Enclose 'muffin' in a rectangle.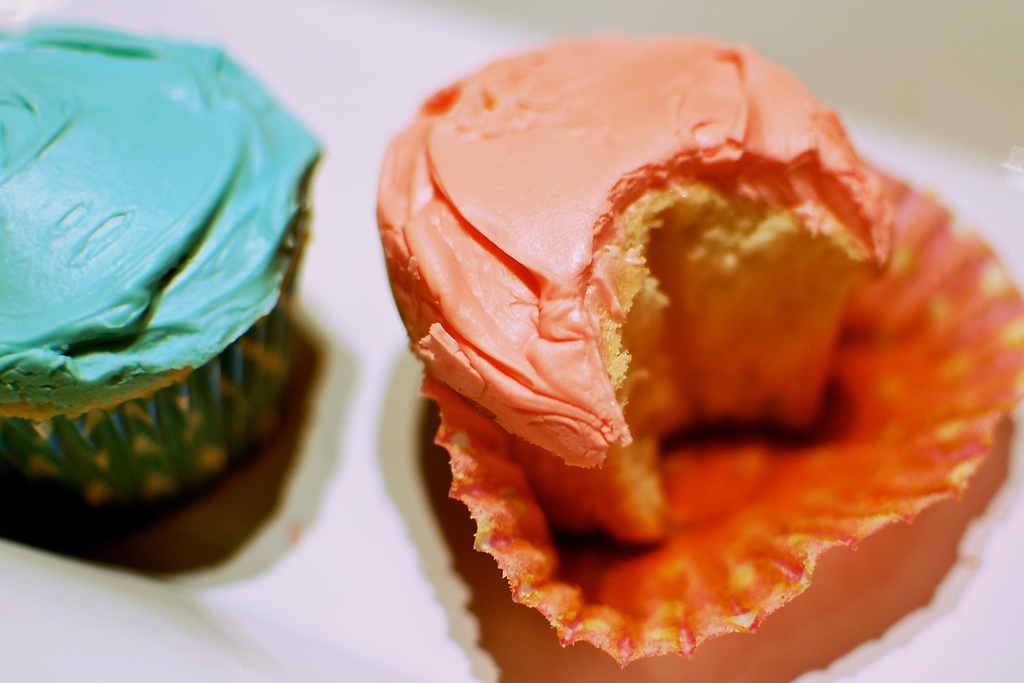
region(0, 16, 323, 518).
